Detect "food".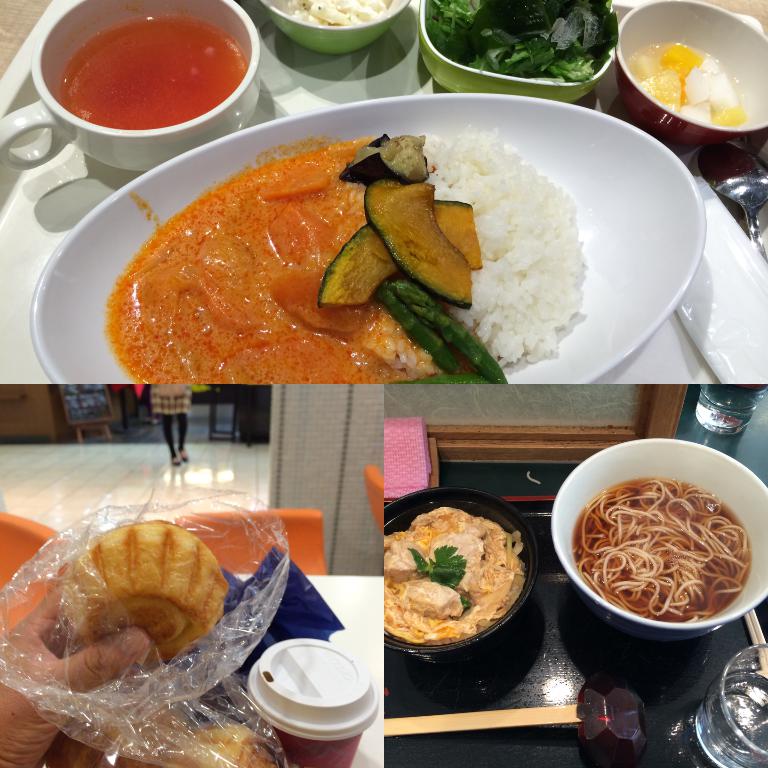
Detected at crop(373, 494, 525, 645).
